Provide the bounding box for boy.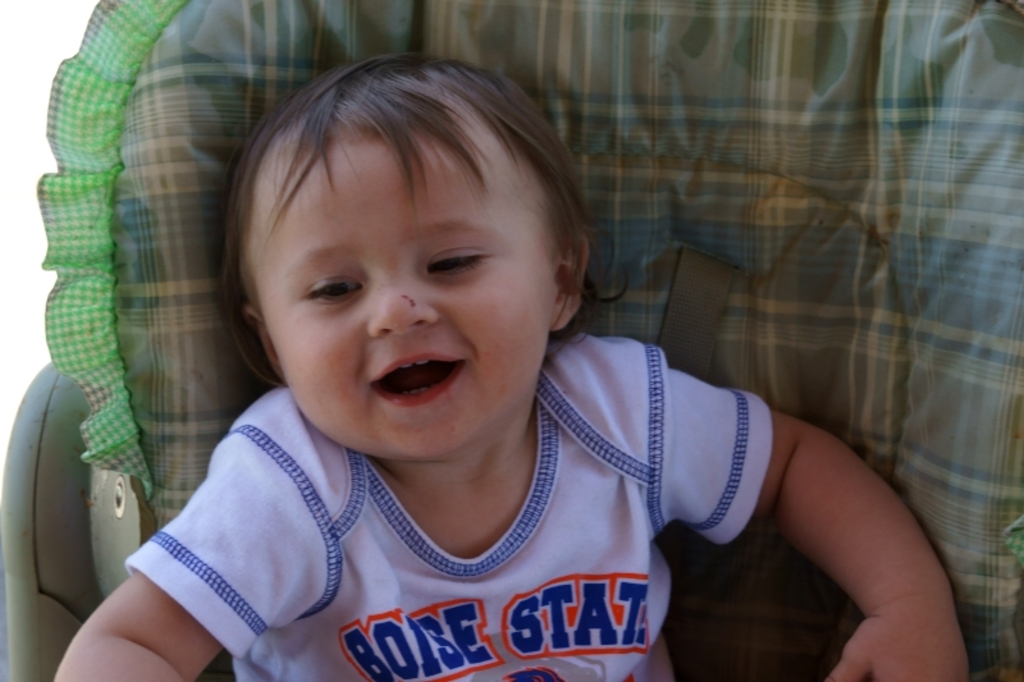
crop(49, 46, 983, 681).
